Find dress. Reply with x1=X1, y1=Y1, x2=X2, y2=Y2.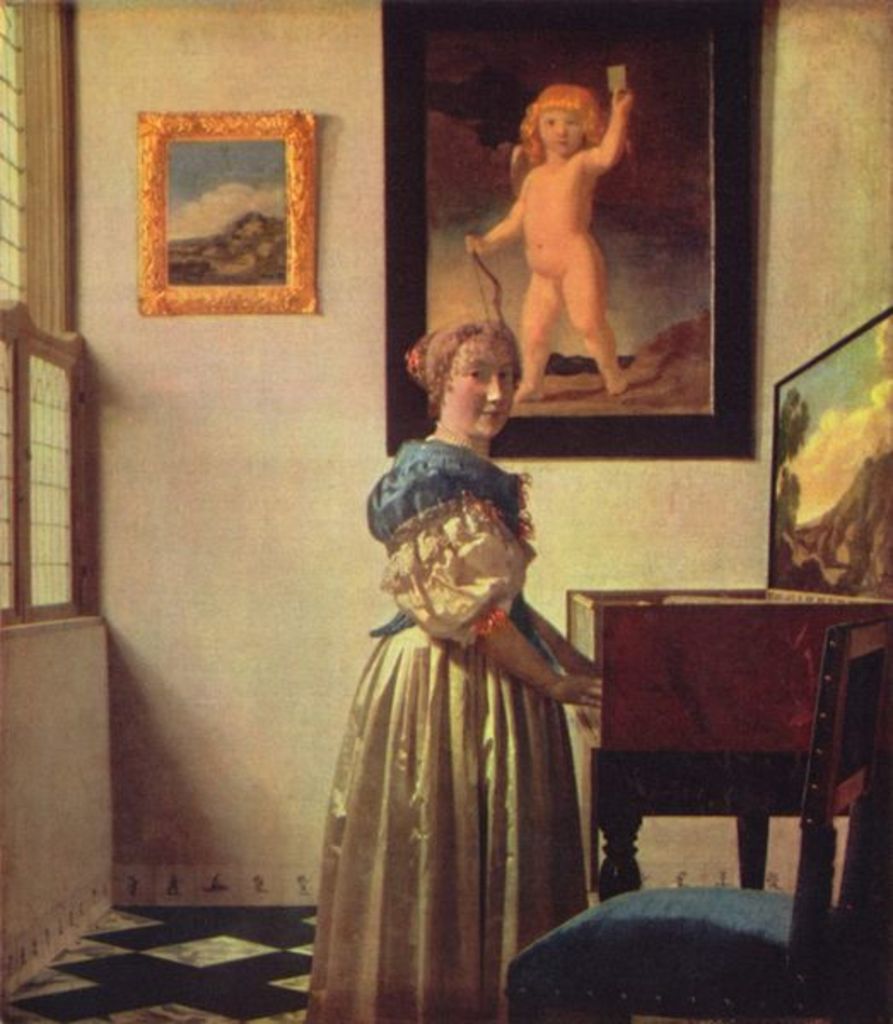
x1=304, y1=435, x2=587, y2=1022.
